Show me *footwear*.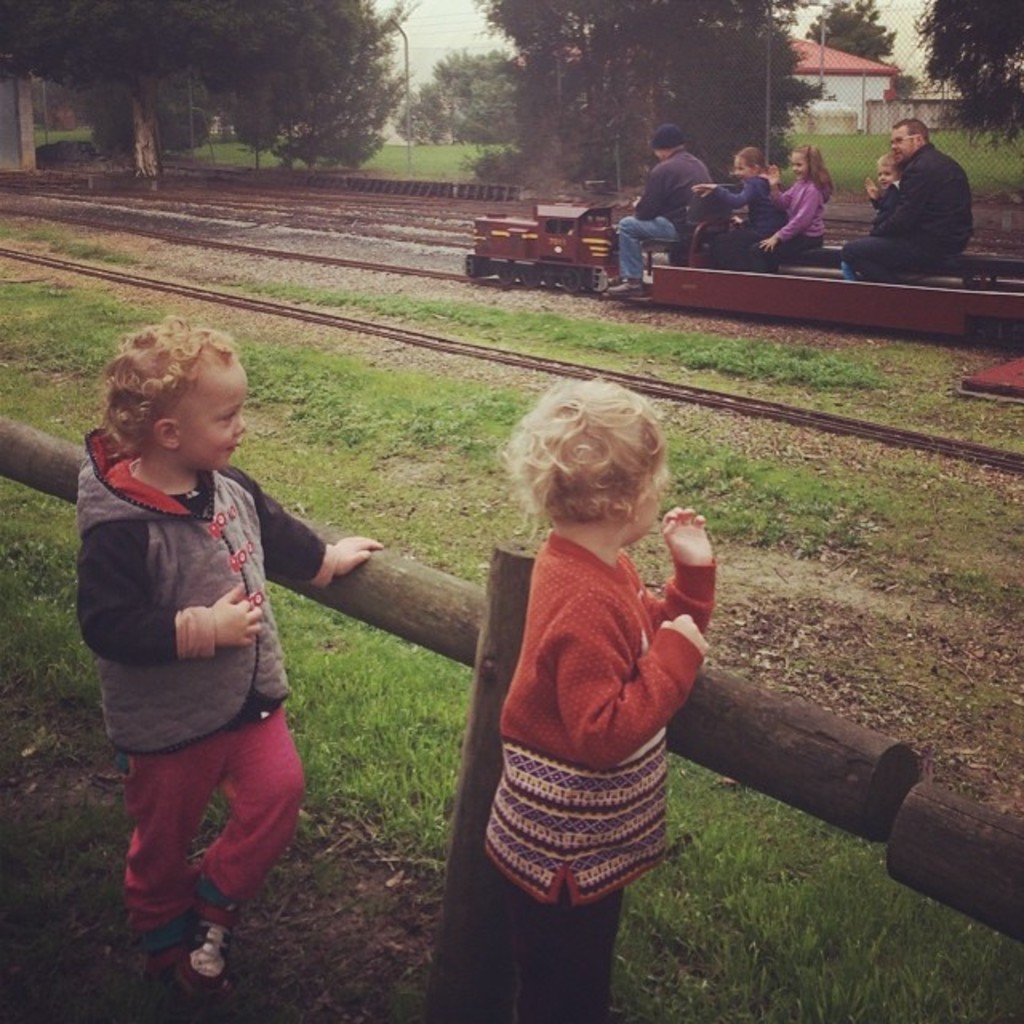
*footwear* is here: <bbox>611, 277, 646, 301</bbox>.
